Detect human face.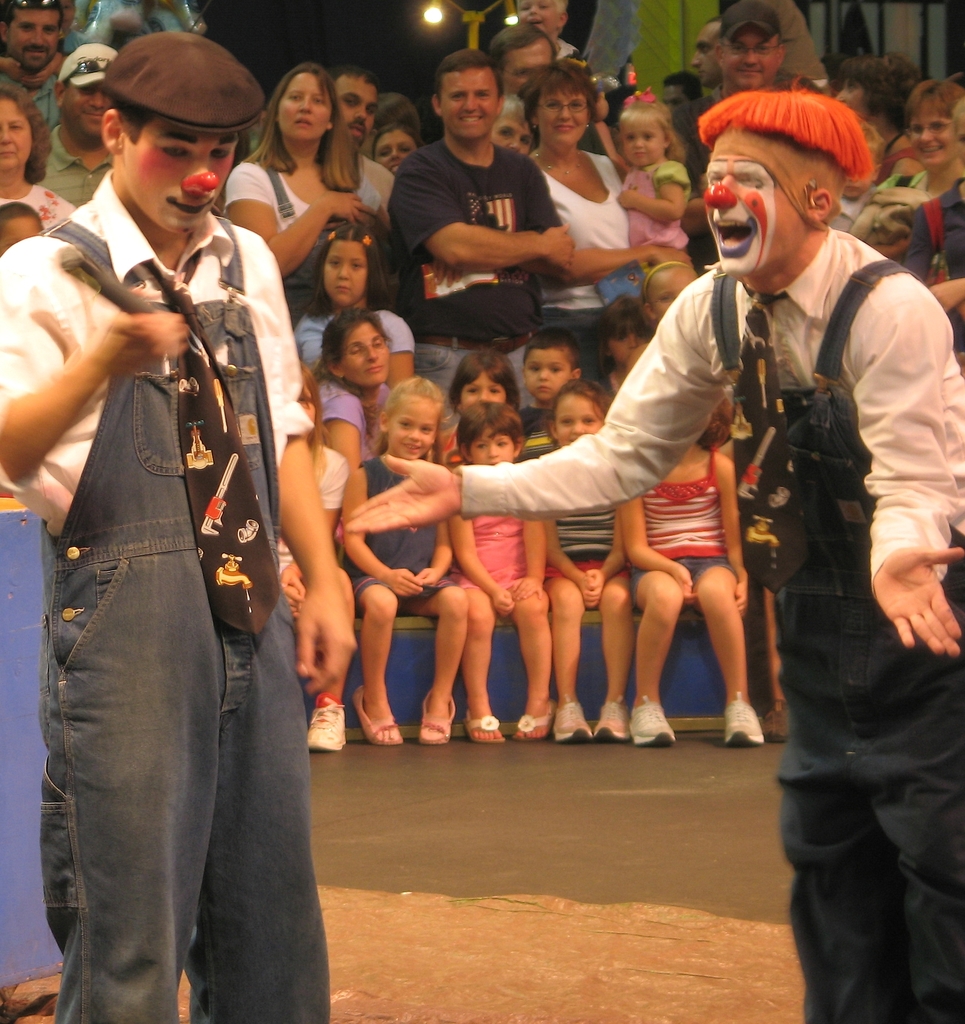
Detected at (458, 367, 507, 419).
